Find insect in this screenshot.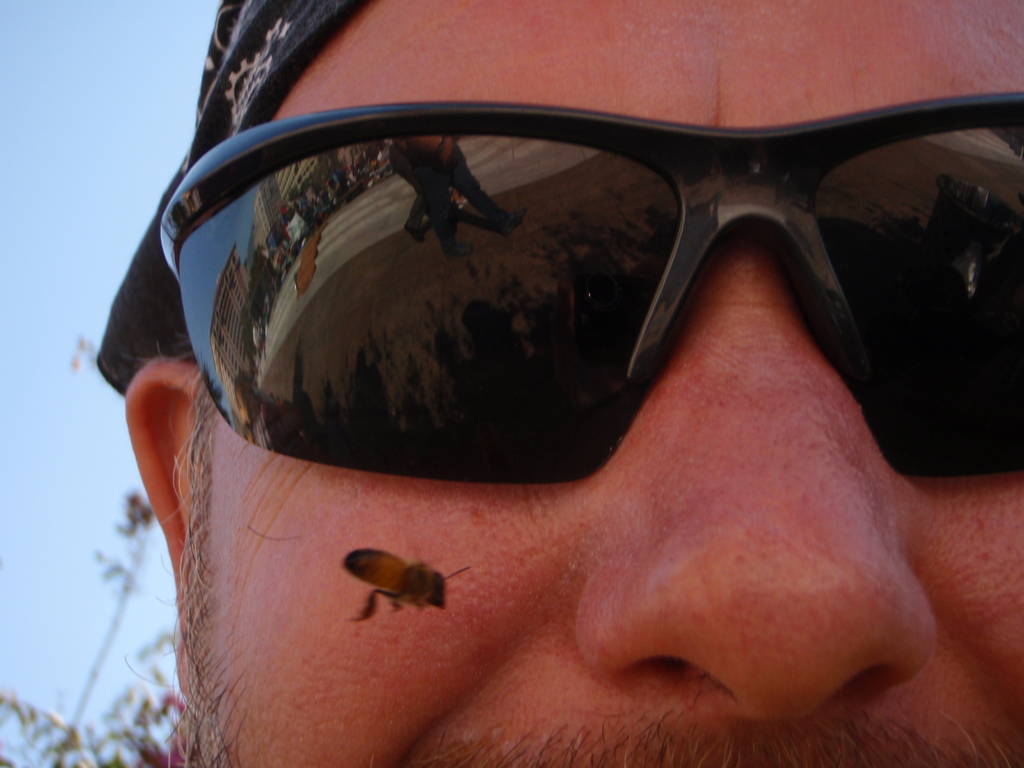
The bounding box for insect is 341/543/469/627.
